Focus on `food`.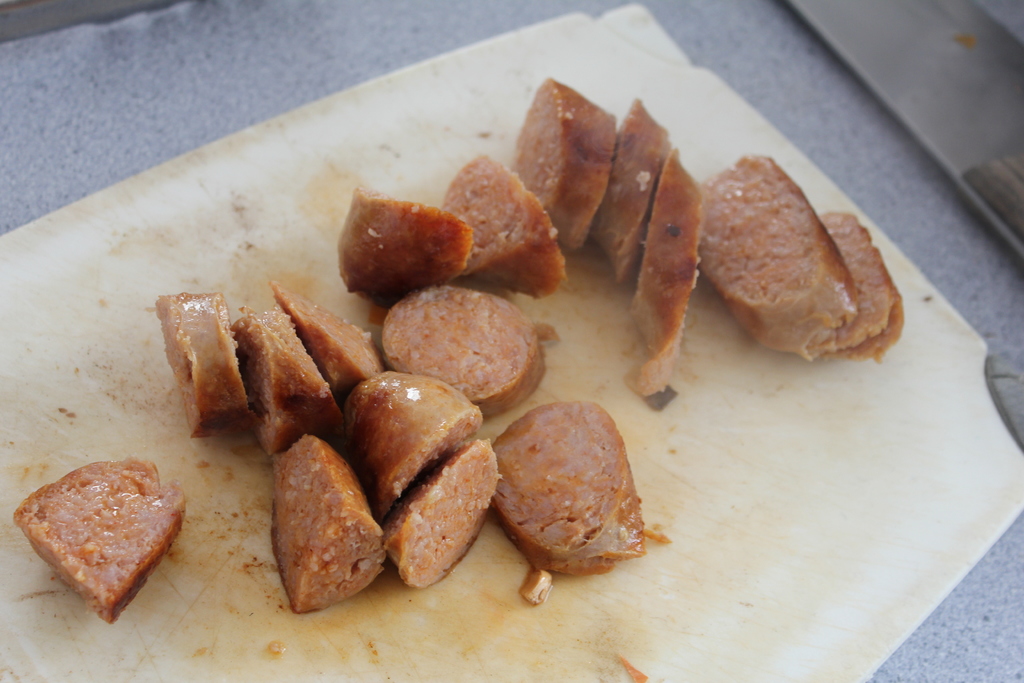
Focused at bbox=[9, 458, 184, 626].
